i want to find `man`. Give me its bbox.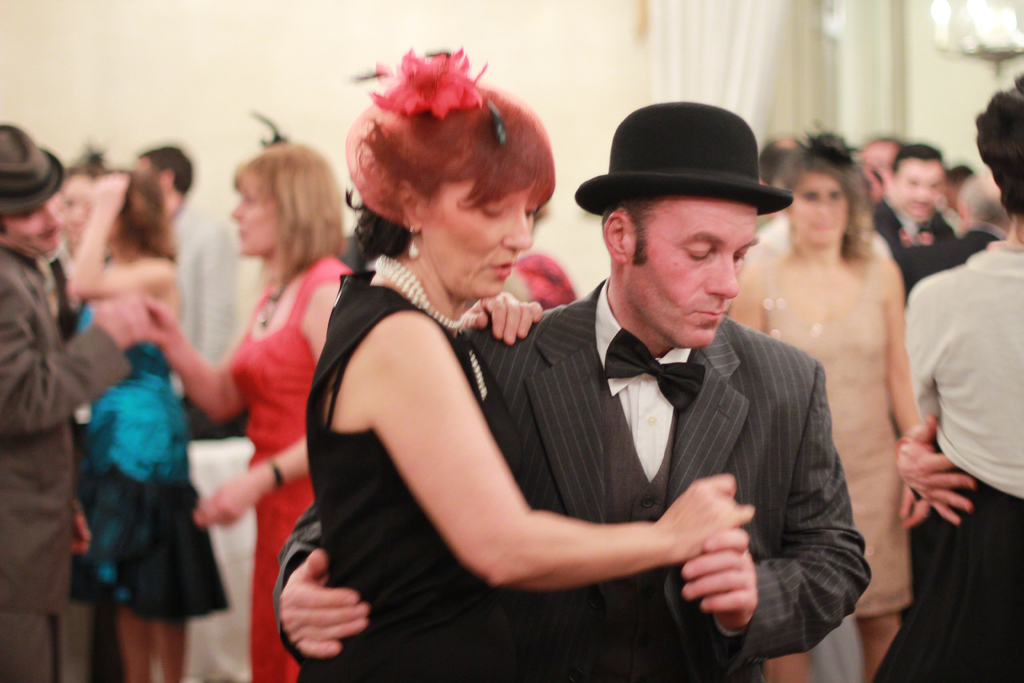
<box>142,149,244,404</box>.
